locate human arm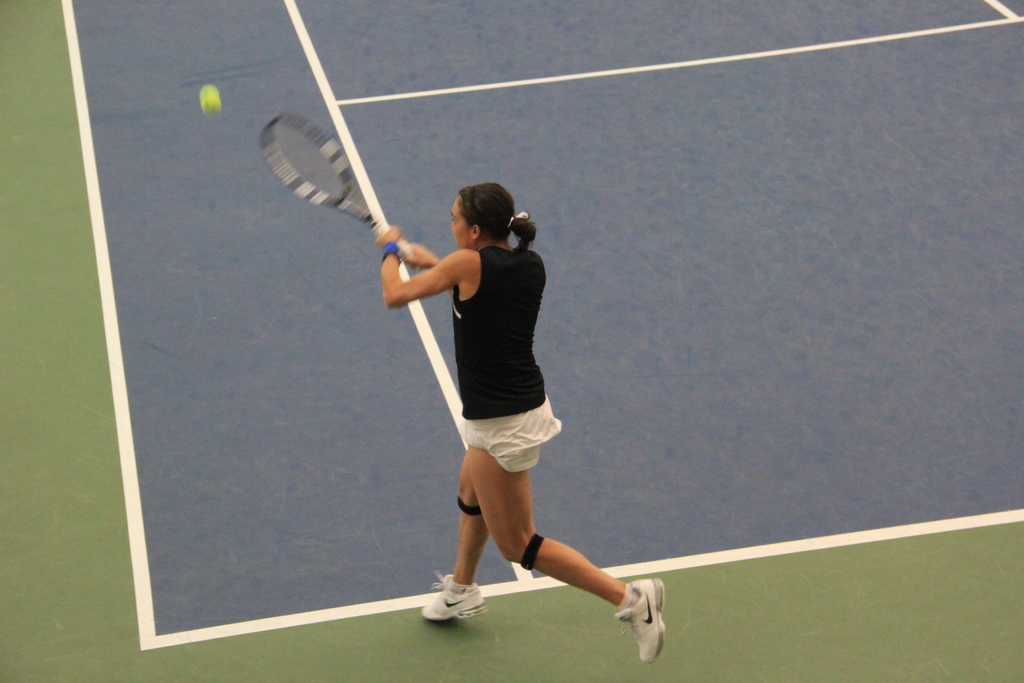
[372,239,472,321]
